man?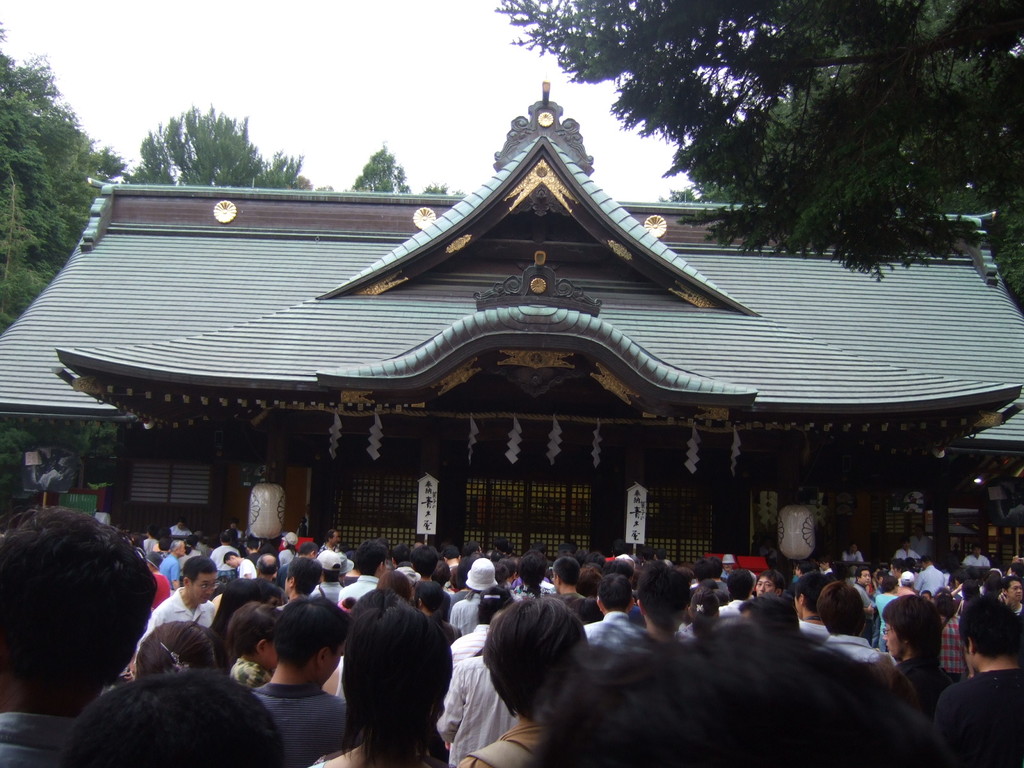
637, 559, 690, 651
